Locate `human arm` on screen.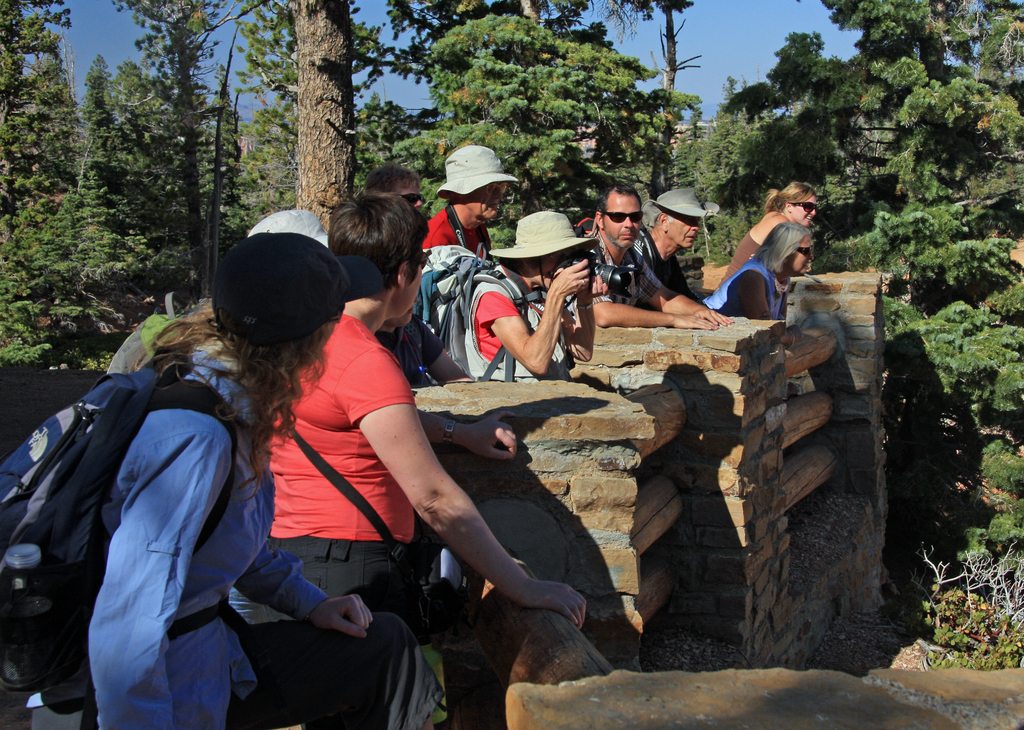
On screen at 509,272,596,380.
